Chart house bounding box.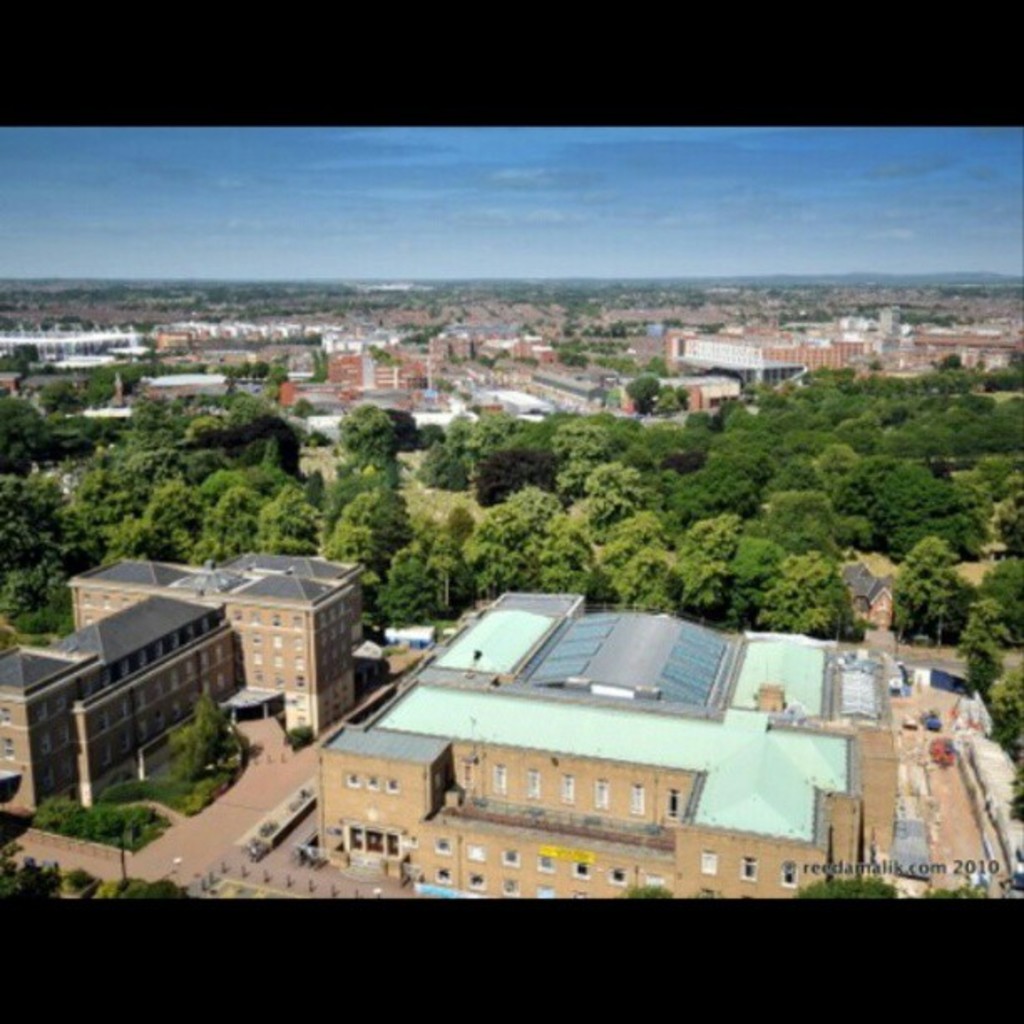
Charted: pyautogui.locateOnScreen(899, 326, 1022, 371).
